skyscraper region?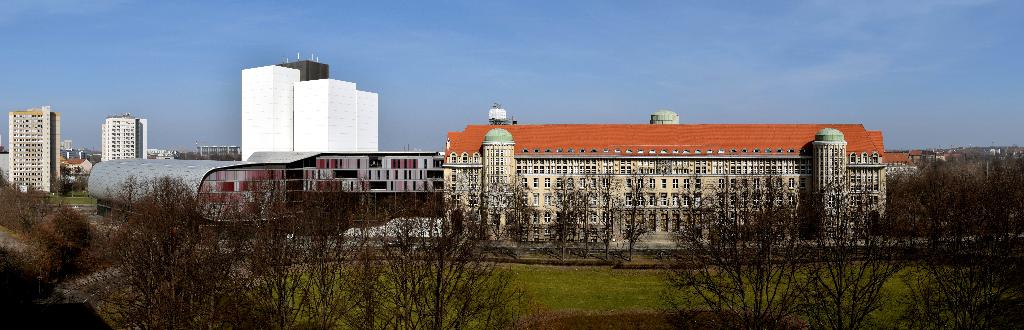
<region>4, 99, 61, 199</region>
